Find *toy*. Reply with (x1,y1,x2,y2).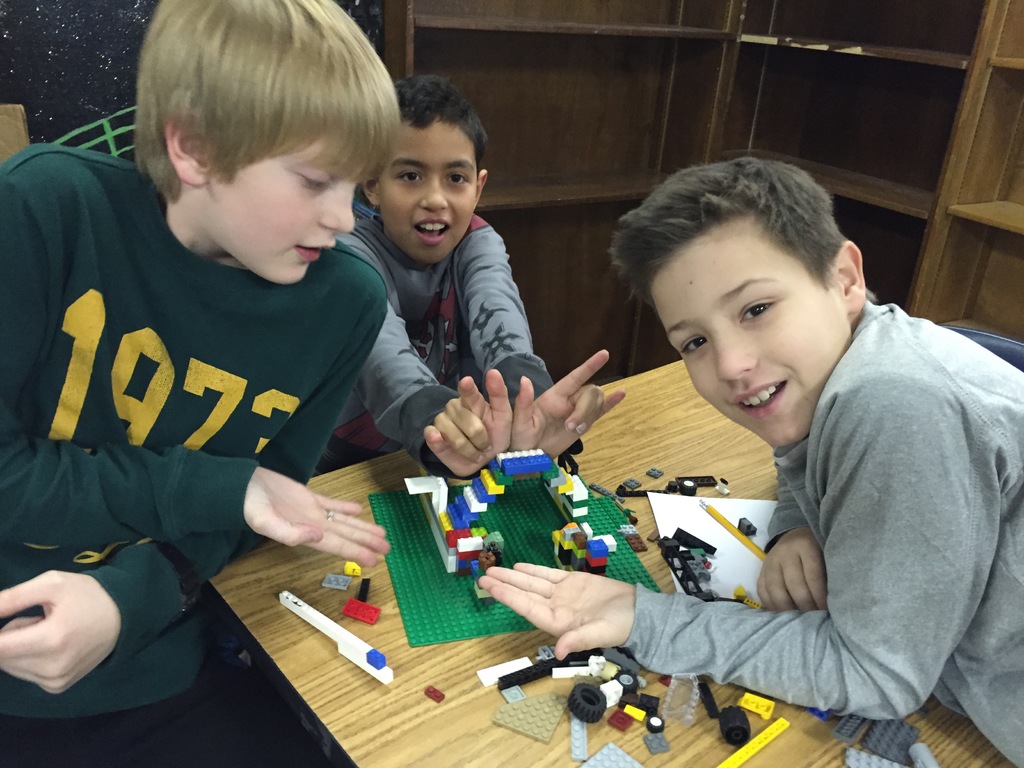
(611,477,638,497).
